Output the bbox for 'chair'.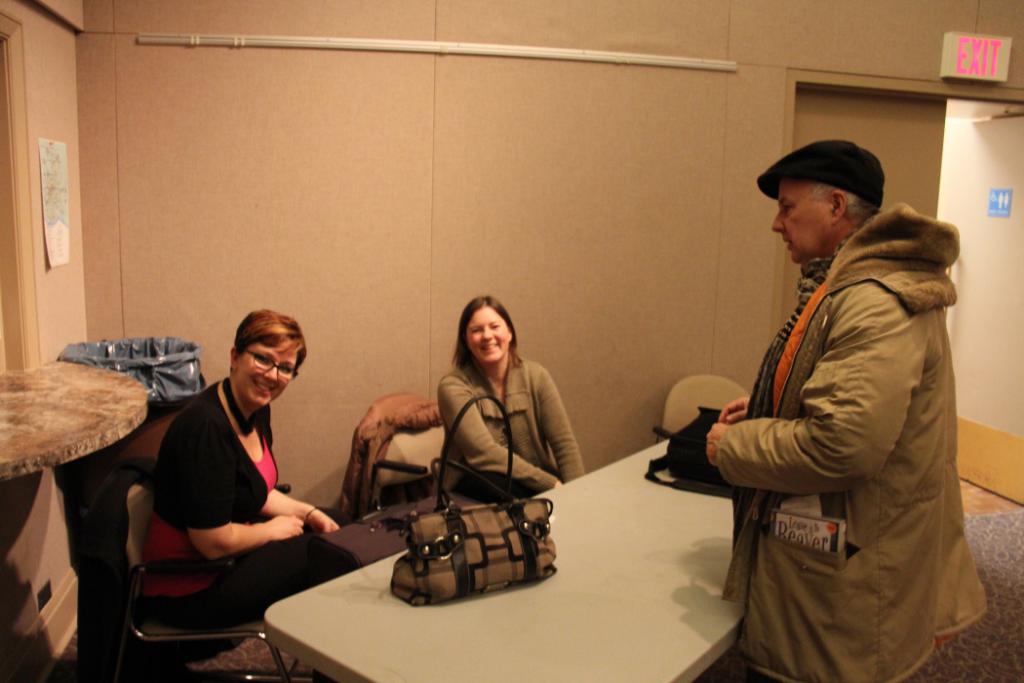
651:375:750:440.
